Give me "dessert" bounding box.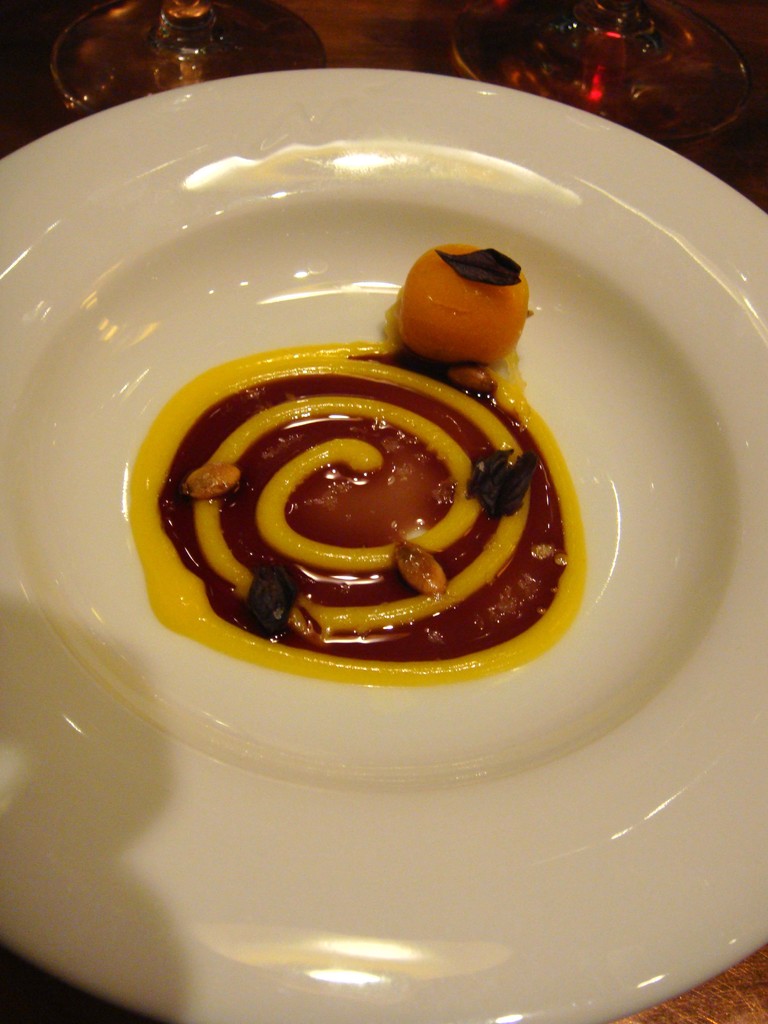
<box>147,360,604,692</box>.
